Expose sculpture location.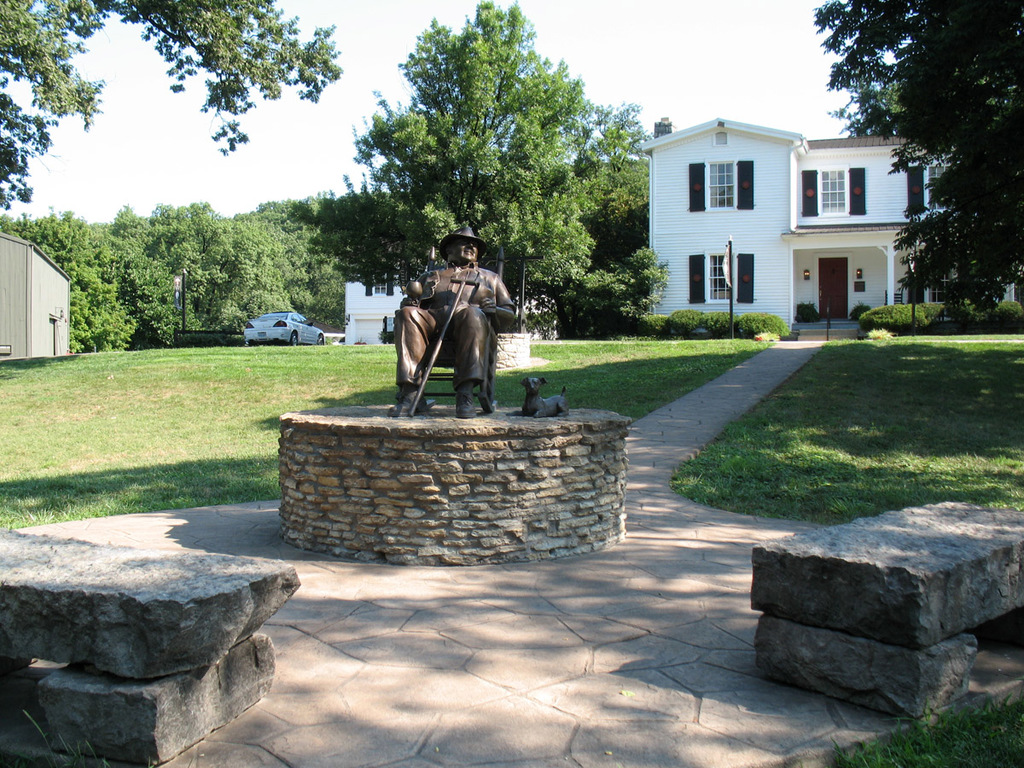
Exposed at (left=519, top=369, right=571, bottom=417).
